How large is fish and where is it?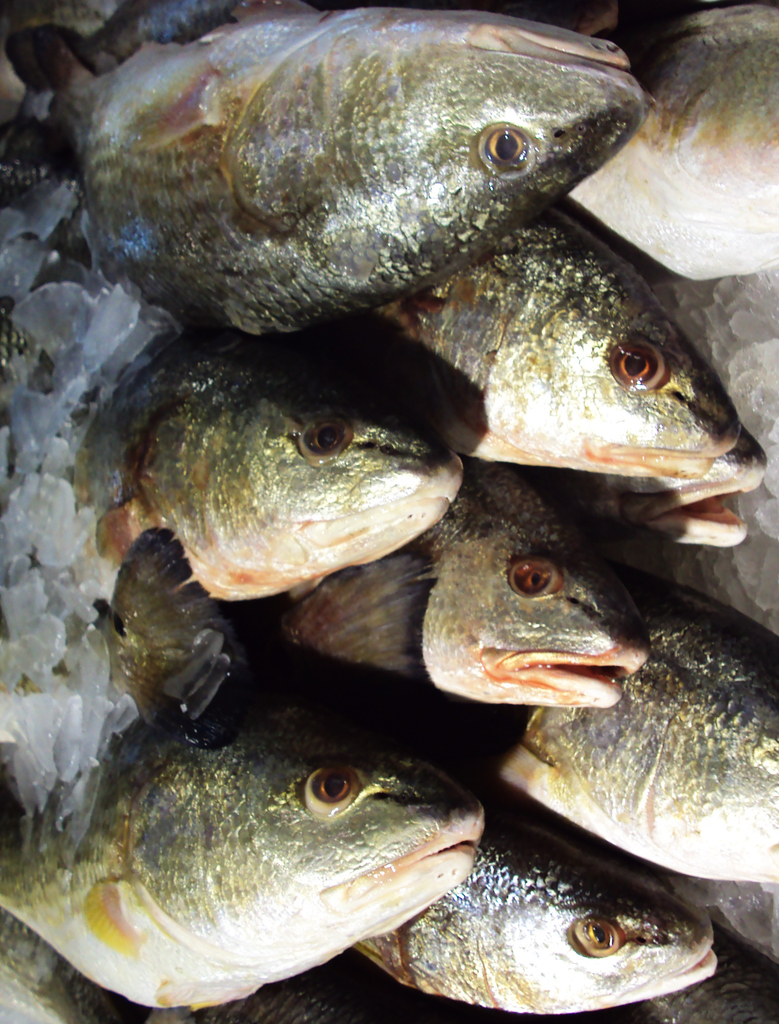
Bounding box: [0,267,458,601].
